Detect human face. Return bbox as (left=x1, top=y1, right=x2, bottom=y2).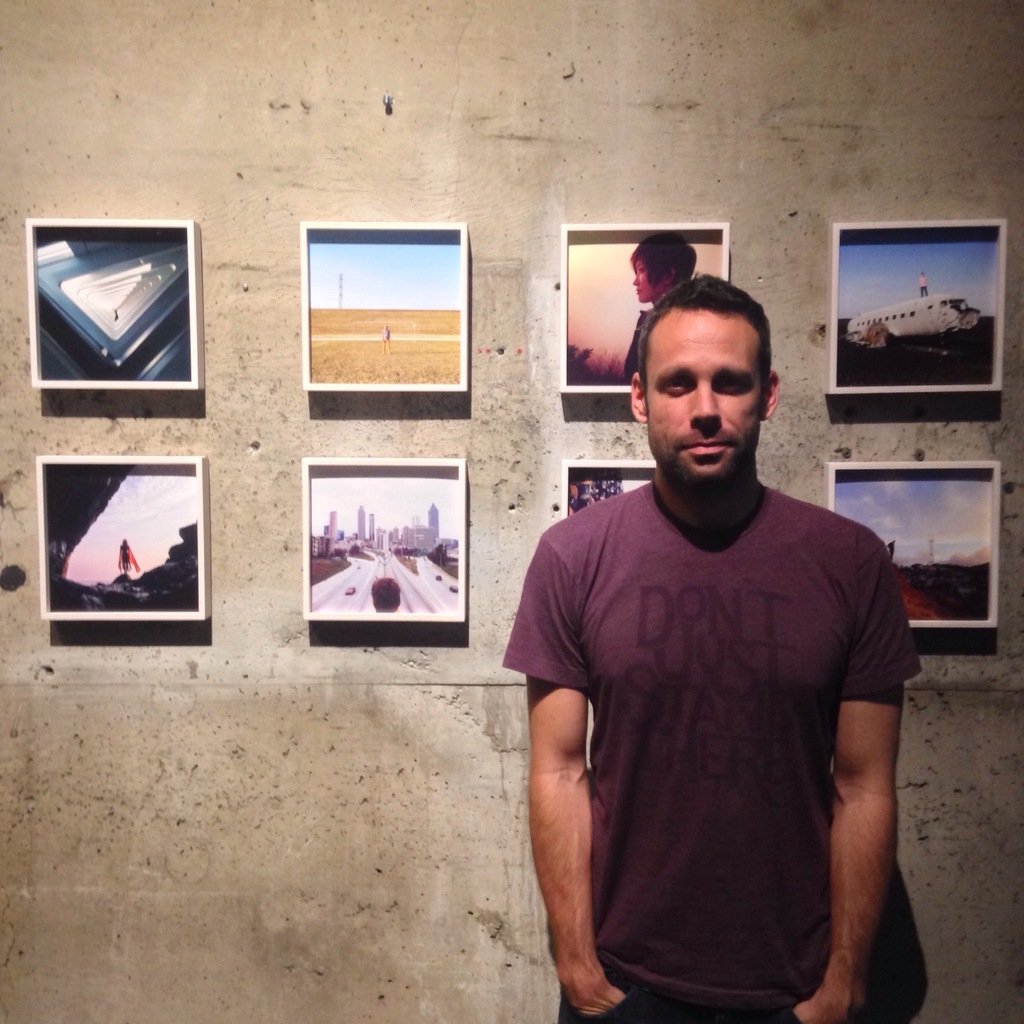
(left=633, top=245, right=662, bottom=305).
